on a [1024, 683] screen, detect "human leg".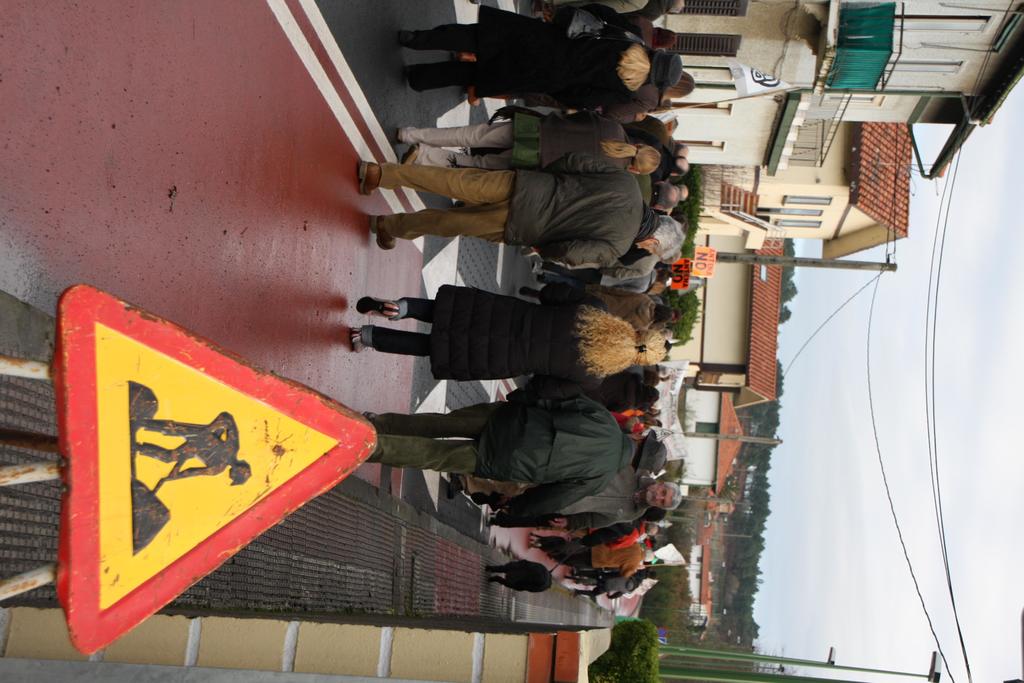
BBox(396, 13, 572, 54).
